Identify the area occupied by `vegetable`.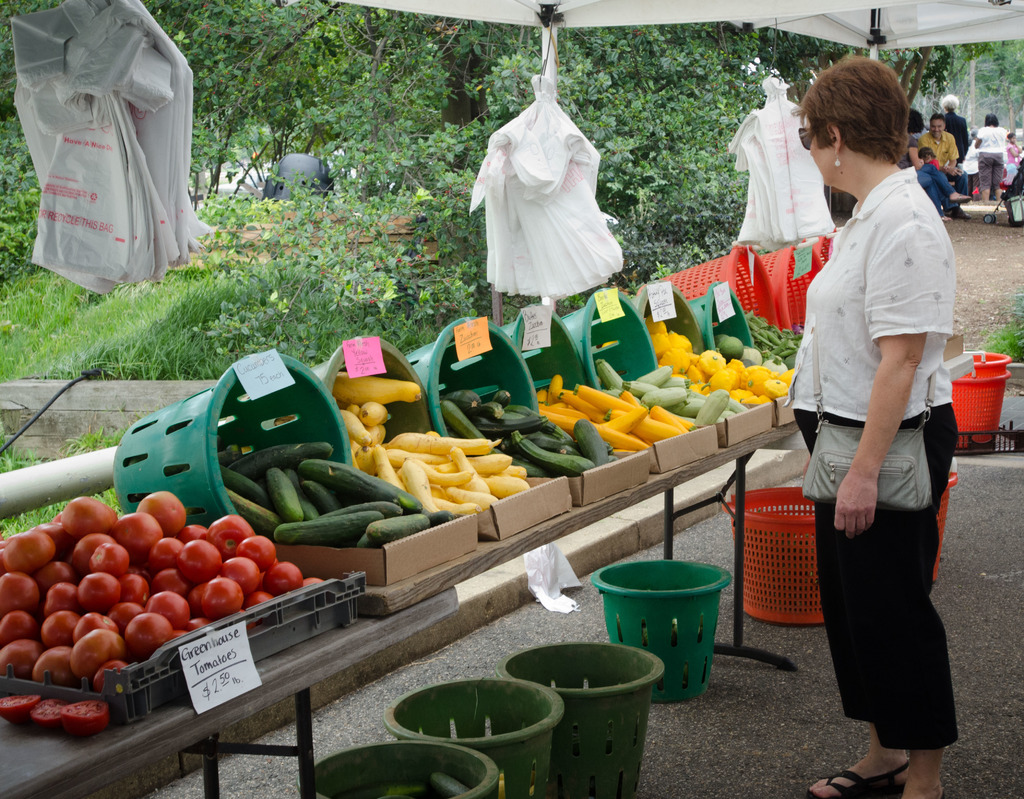
Area: (left=136, top=487, right=189, bottom=538).
